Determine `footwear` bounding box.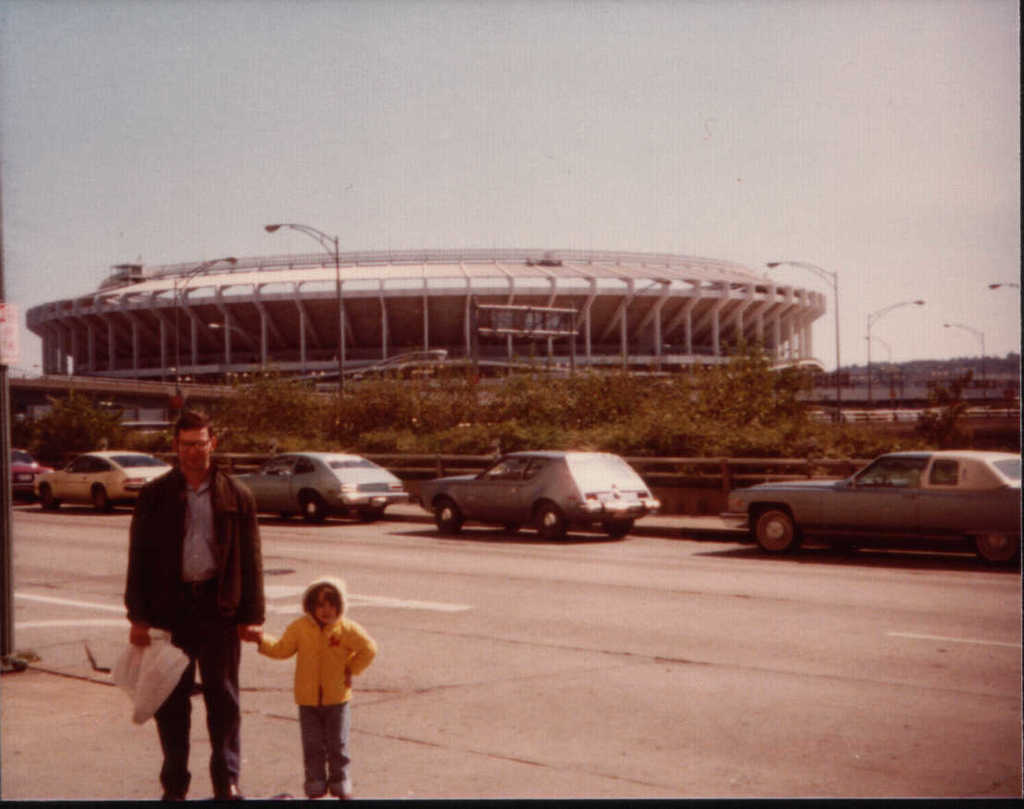
Determined: Rect(160, 785, 187, 806).
